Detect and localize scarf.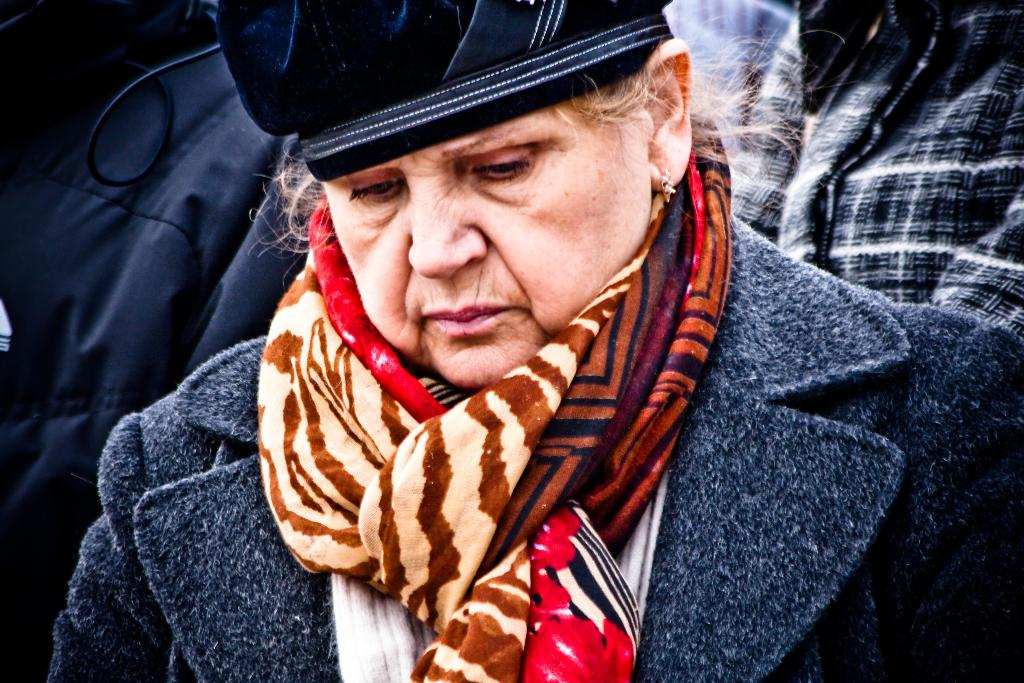
Localized at [257,103,739,682].
